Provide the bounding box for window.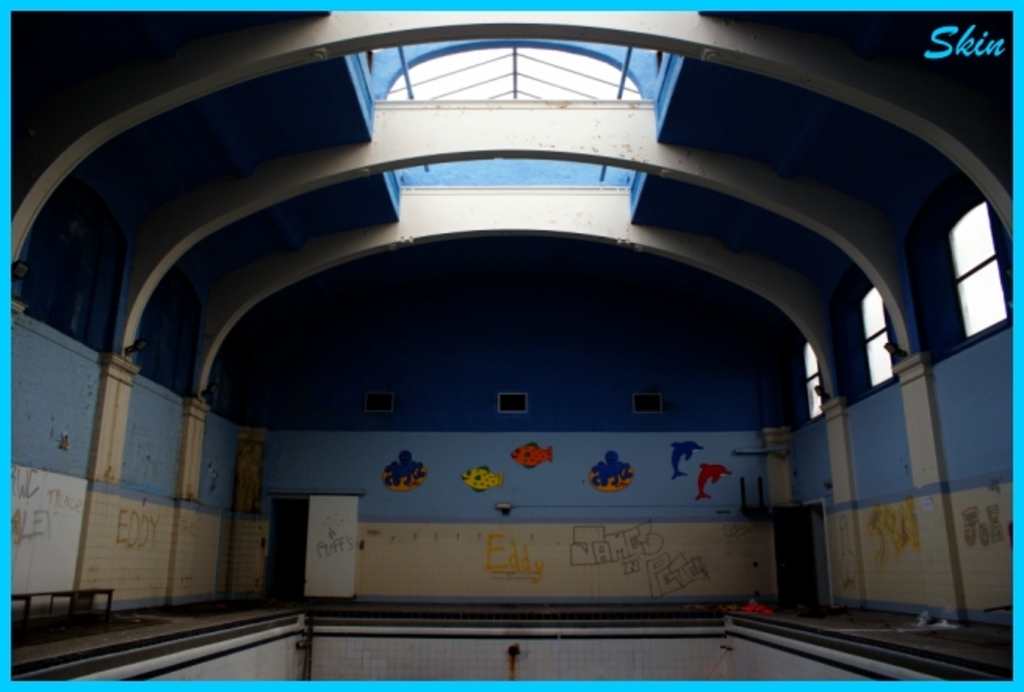
select_region(932, 183, 1013, 368).
